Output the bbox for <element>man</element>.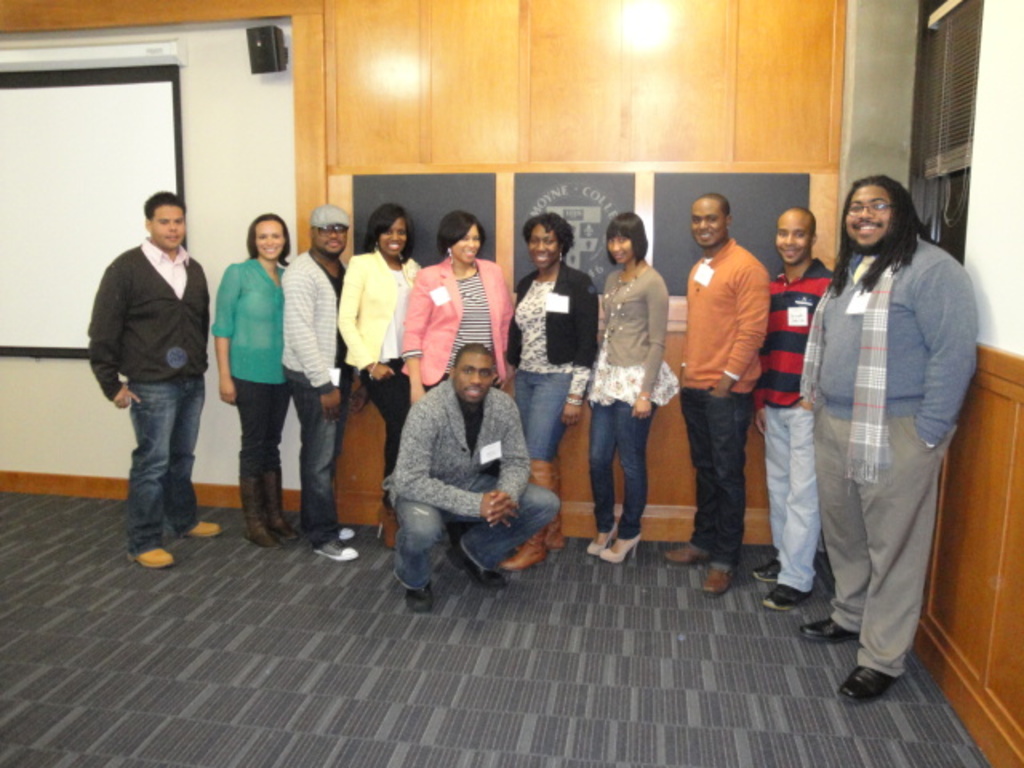
Rect(387, 342, 560, 614).
